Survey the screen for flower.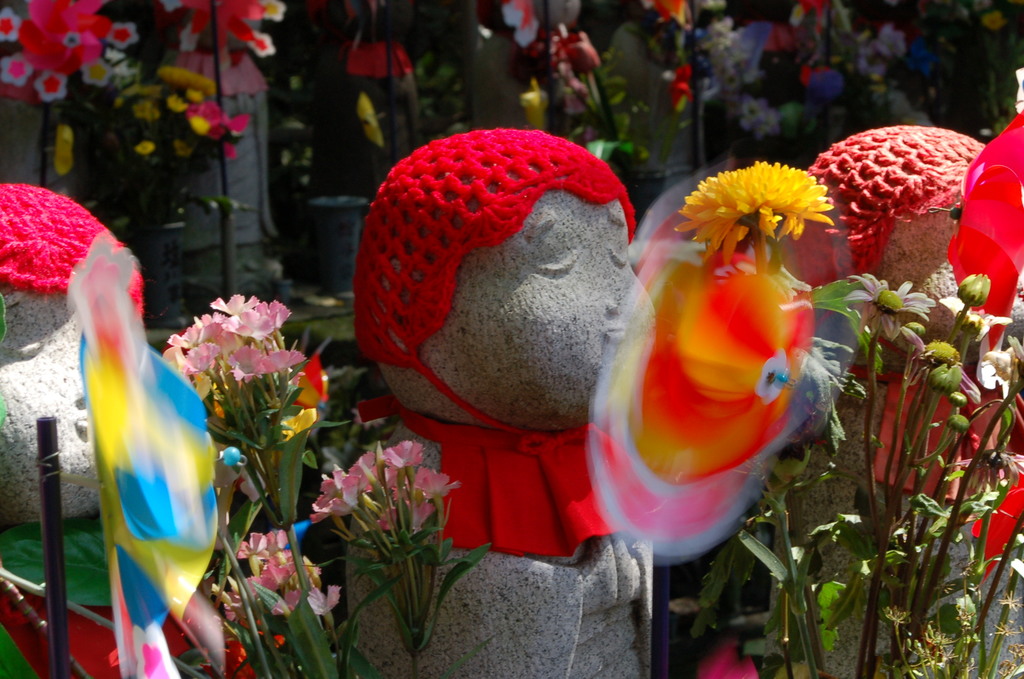
Survey found: left=114, top=79, right=150, bottom=106.
